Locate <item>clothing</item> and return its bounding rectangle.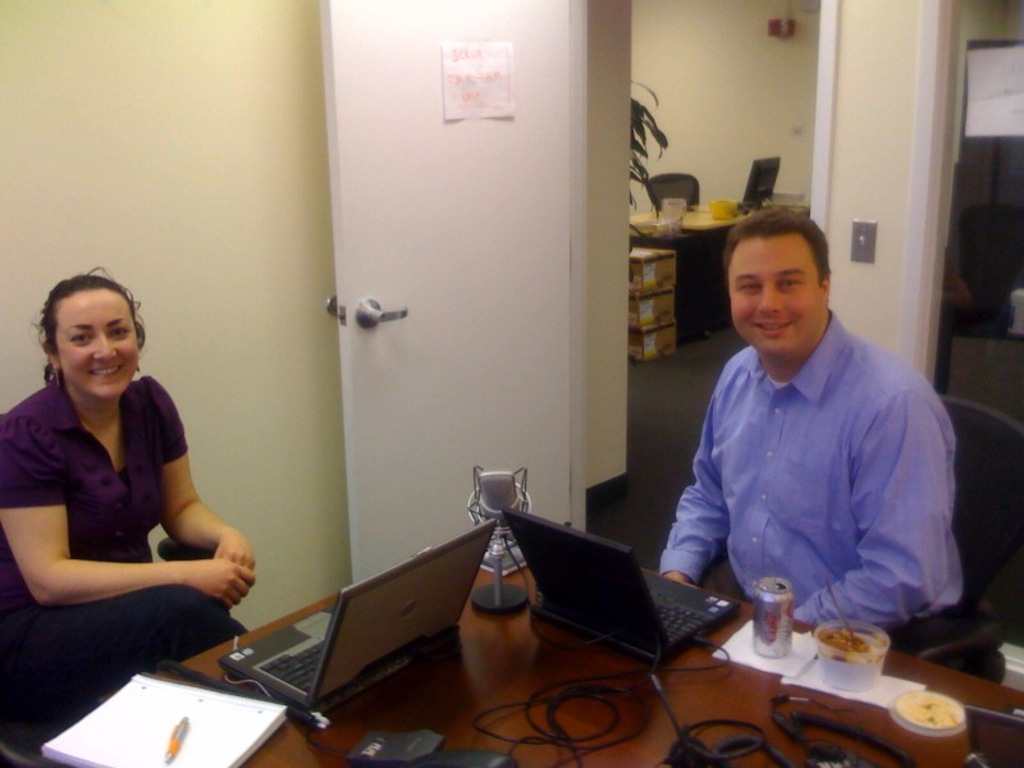
648 273 963 658.
